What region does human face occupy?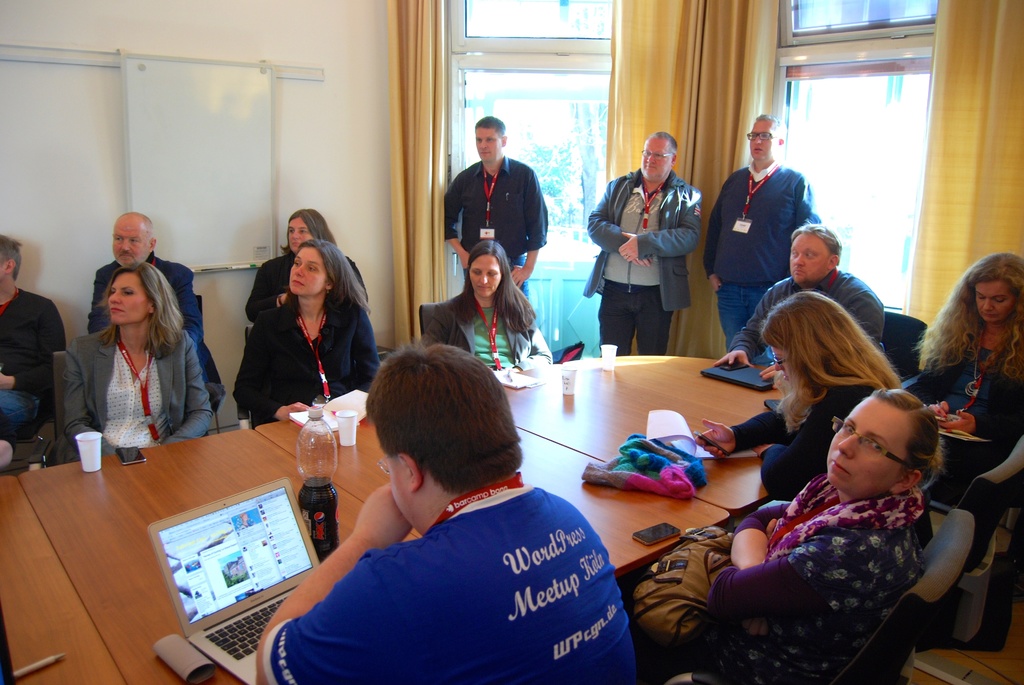
{"x1": 477, "y1": 129, "x2": 501, "y2": 161}.
